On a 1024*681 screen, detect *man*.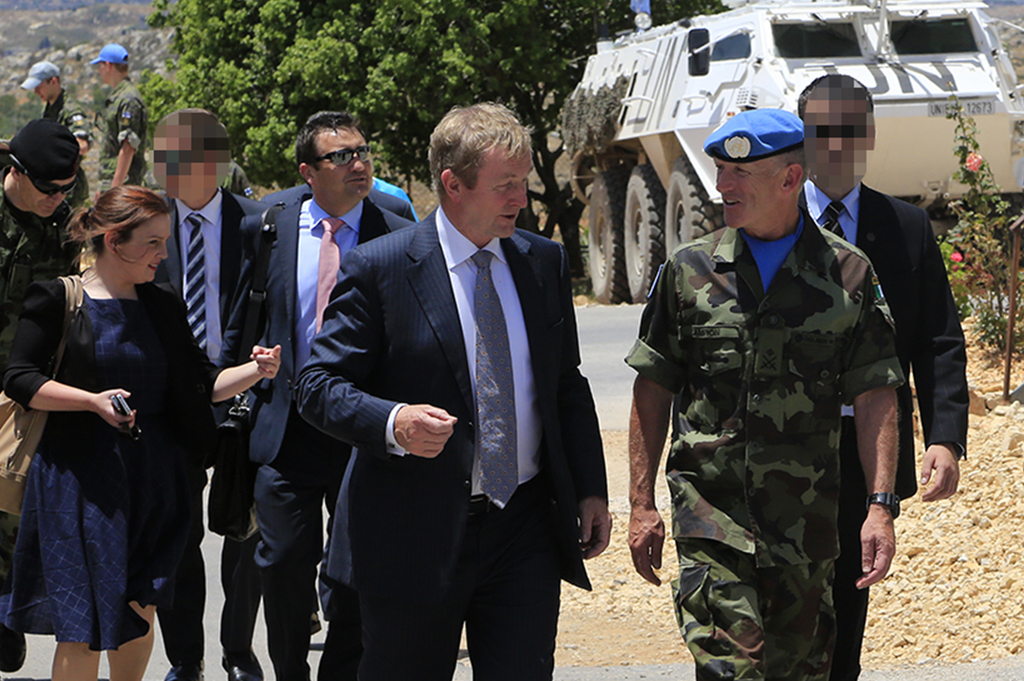
locate(87, 43, 148, 197).
